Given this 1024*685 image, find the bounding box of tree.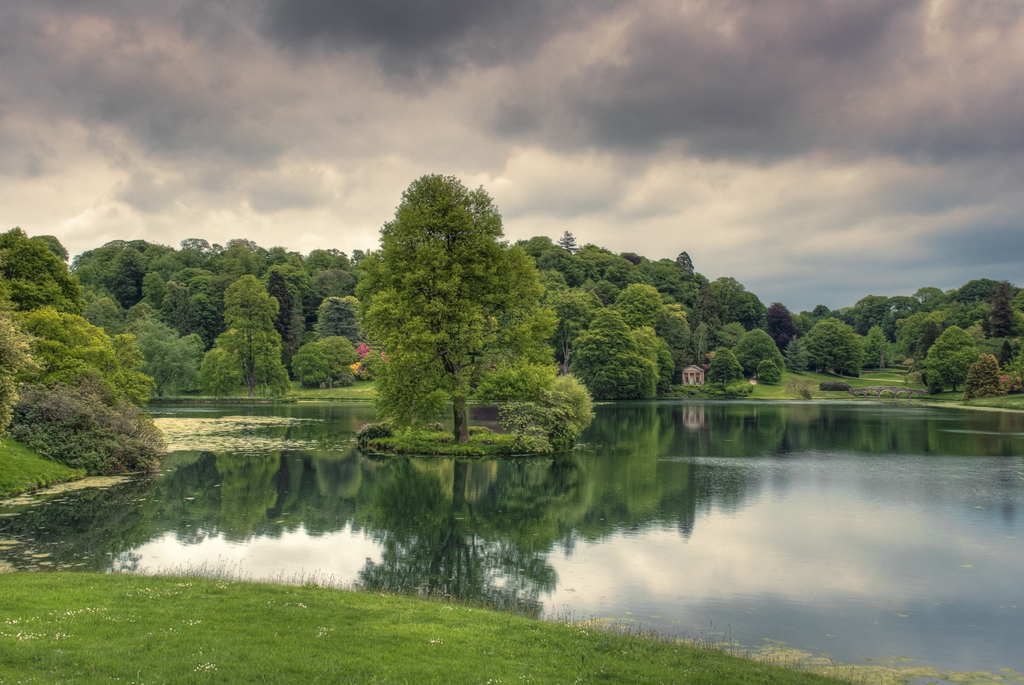
locate(799, 314, 867, 375).
